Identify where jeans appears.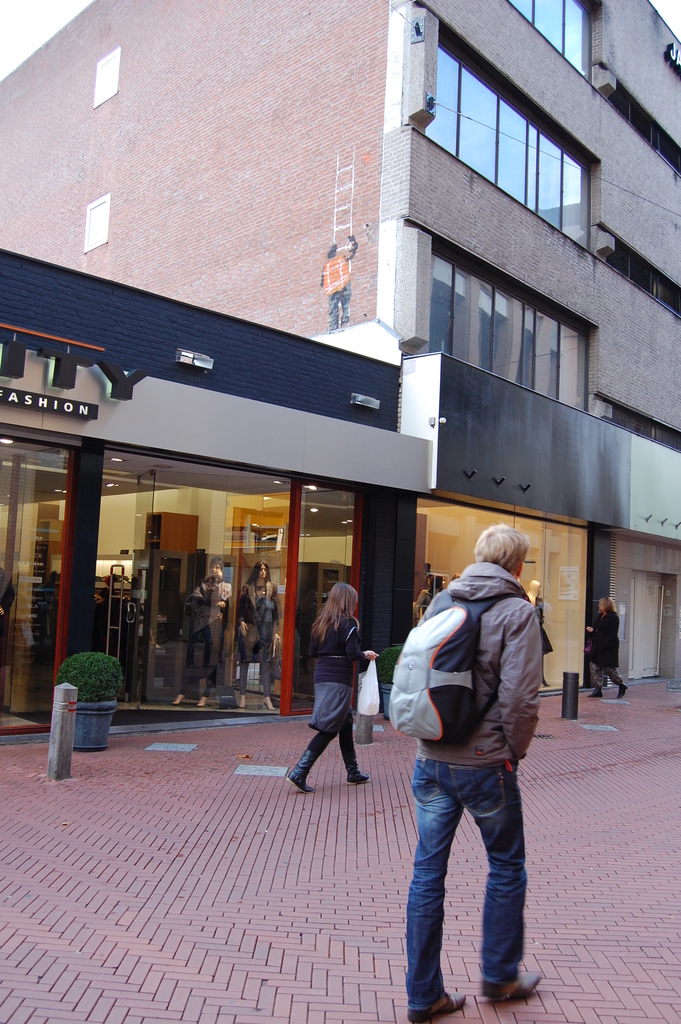
Appears at [295, 710, 362, 772].
